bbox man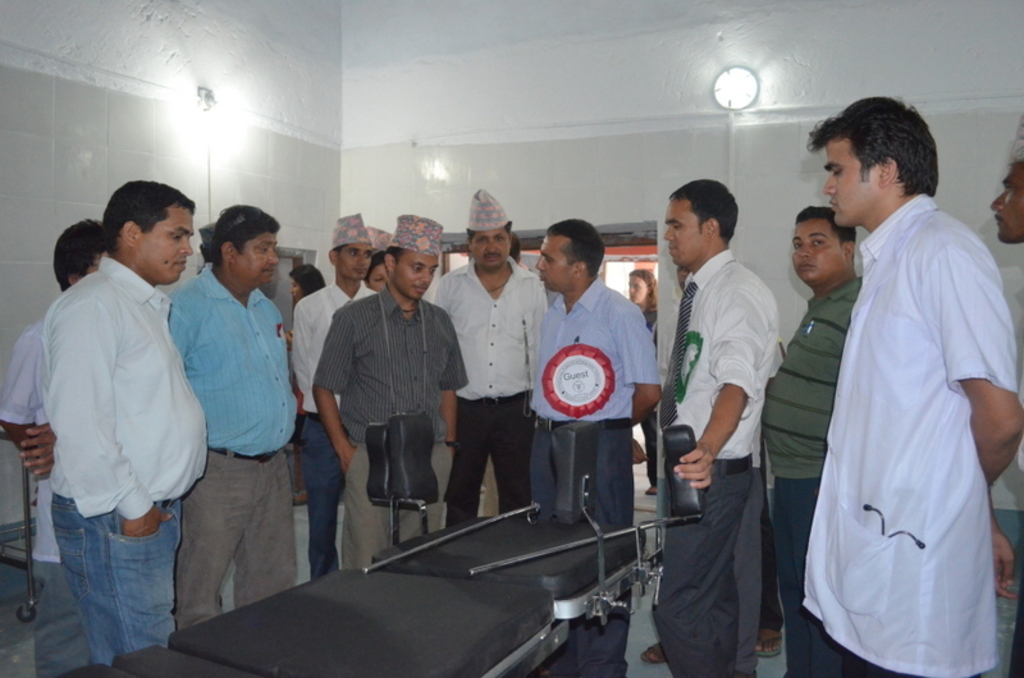
650/171/780/677
